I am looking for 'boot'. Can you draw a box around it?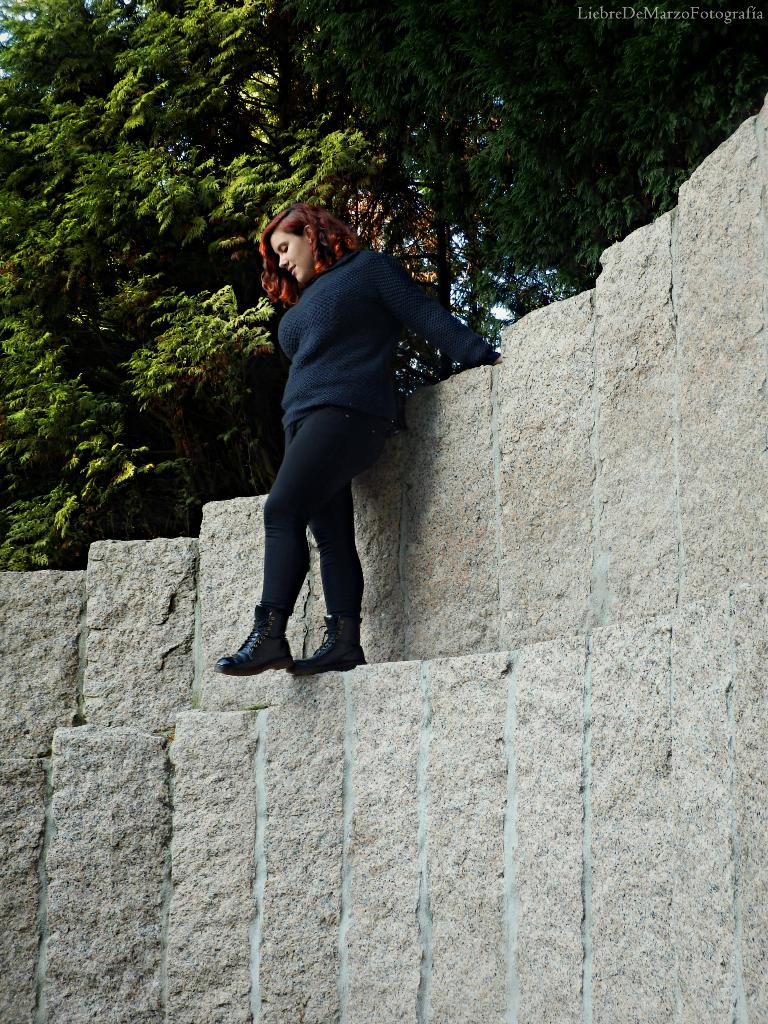
Sure, the bounding box is 285/606/375/672.
